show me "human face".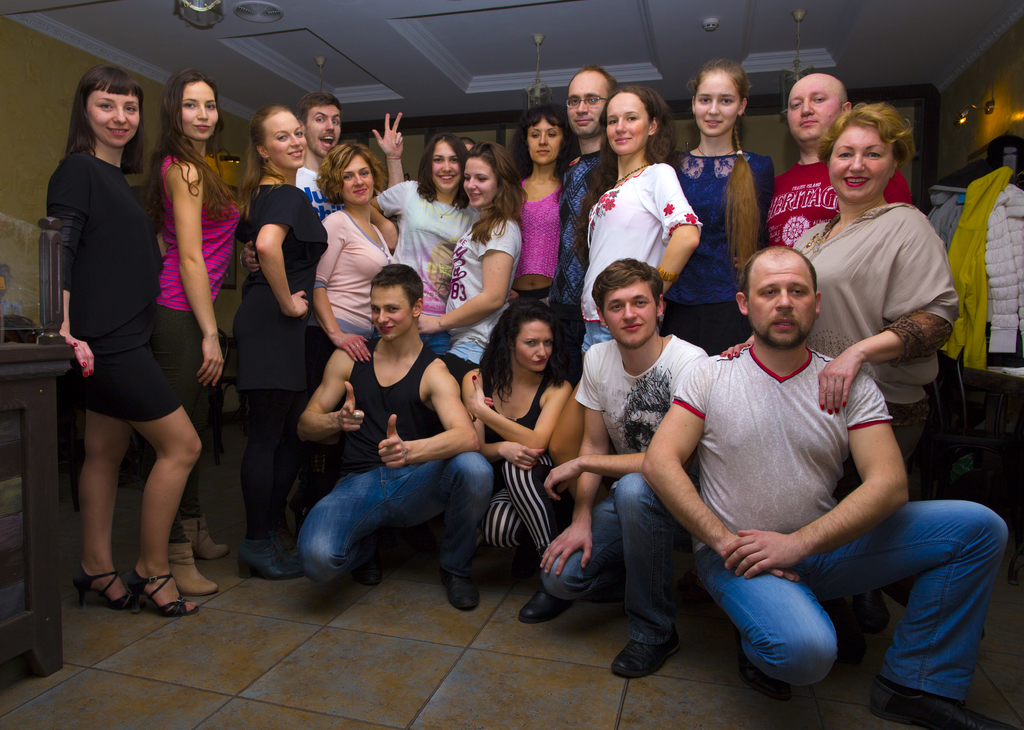
"human face" is here: Rect(750, 254, 813, 349).
